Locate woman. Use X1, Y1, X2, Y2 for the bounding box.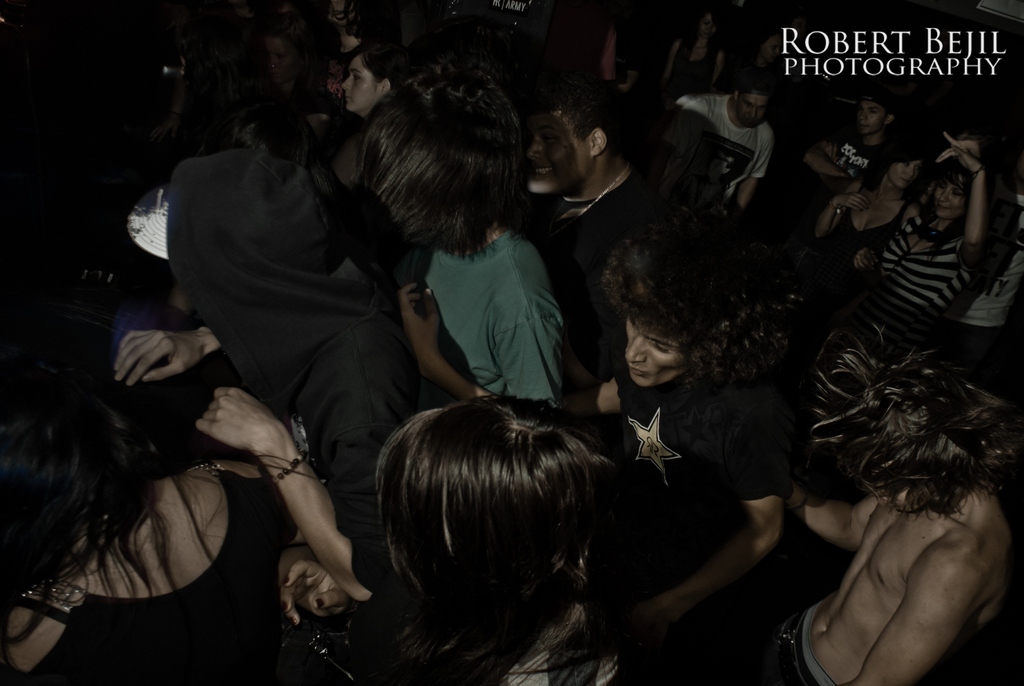
333, 47, 396, 134.
